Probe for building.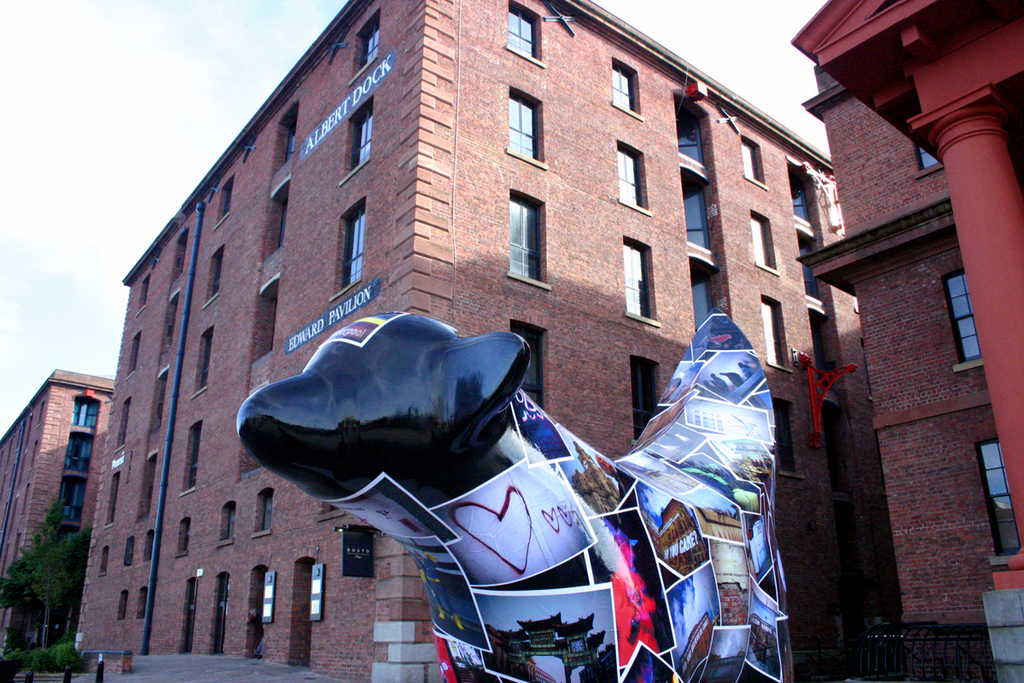
Probe result: bbox=[0, 370, 112, 656].
